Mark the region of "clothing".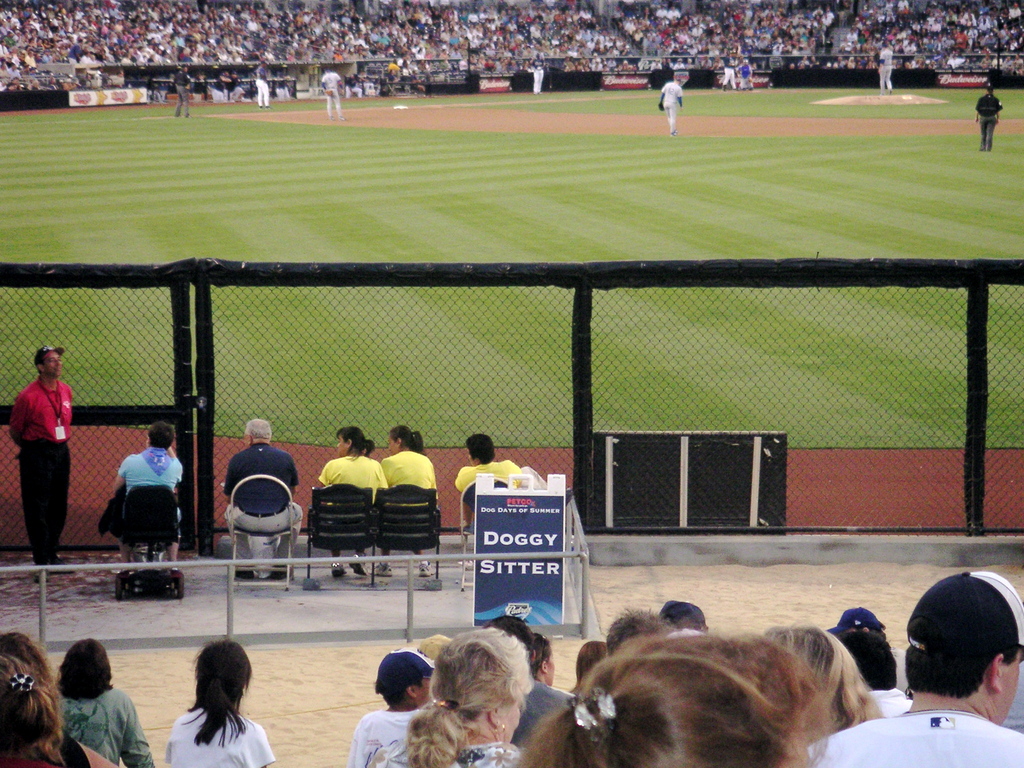
Region: pyautogui.locateOnScreen(737, 62, 753, 84).
